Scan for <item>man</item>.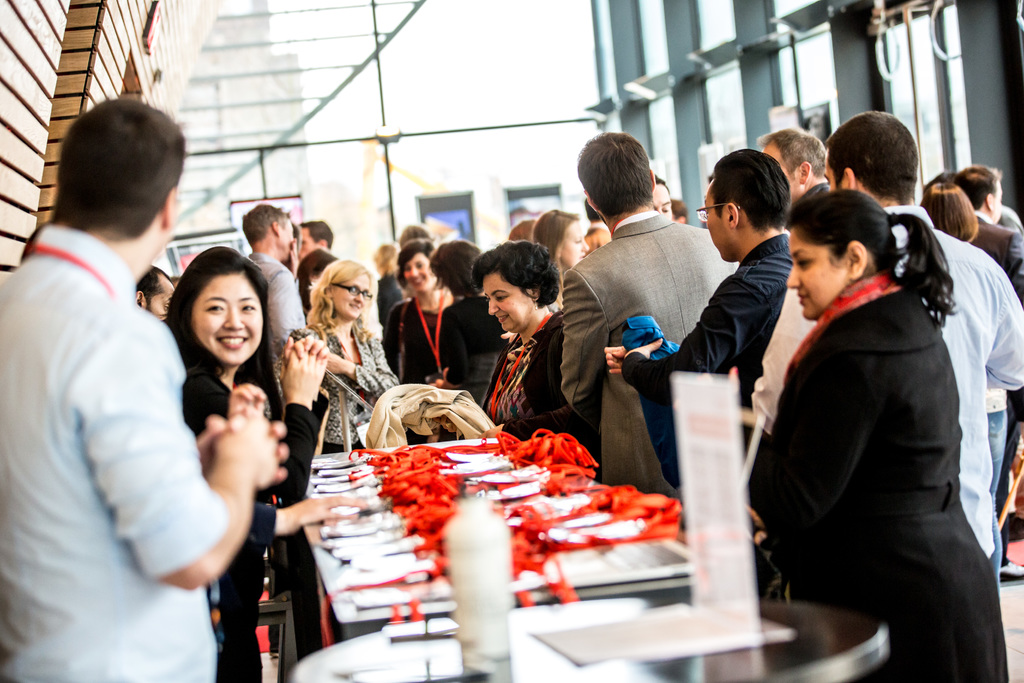
Scan result: (x1=600, y1=143, x2=795, y2=459).
